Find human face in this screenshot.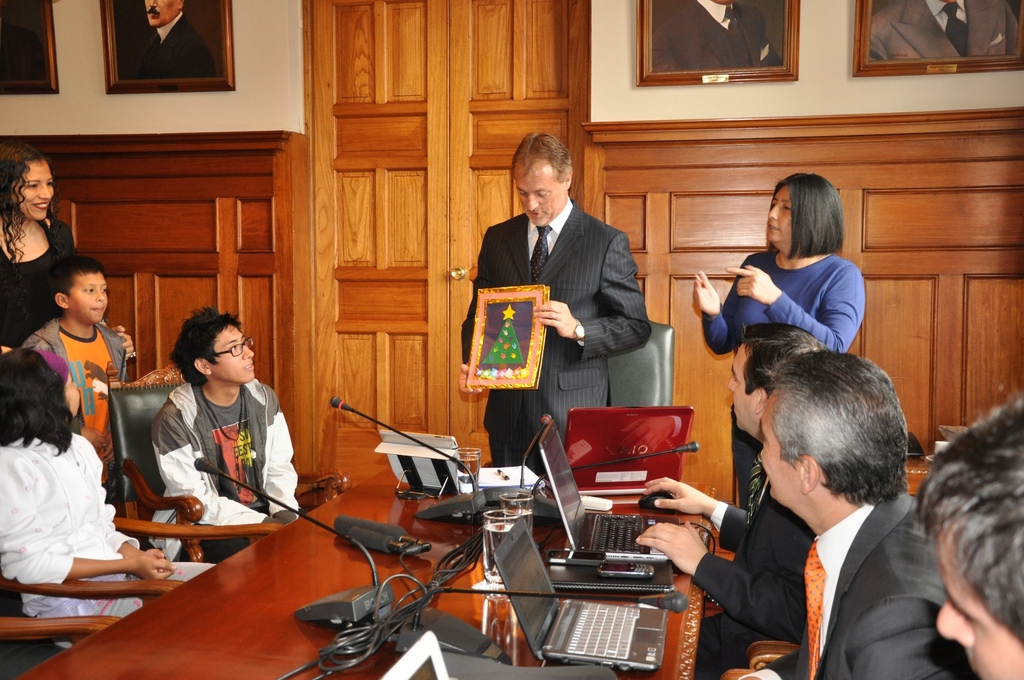
The bounding box for human face is <box>64,366,81,417</box>.
